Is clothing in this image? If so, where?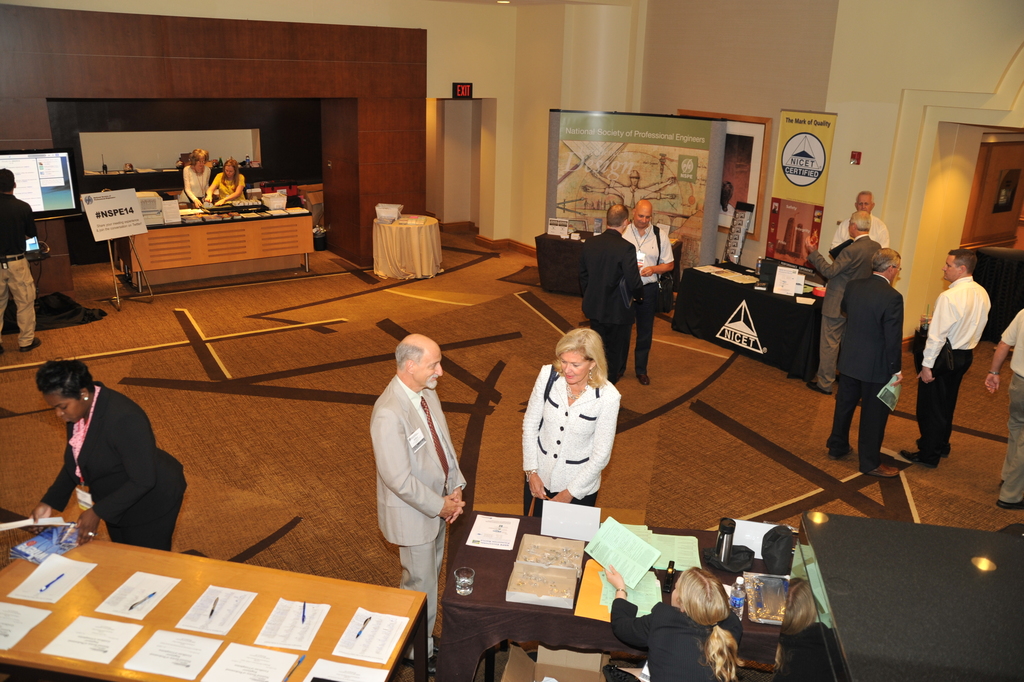
Yes, at (621, 222, 667, 382).
